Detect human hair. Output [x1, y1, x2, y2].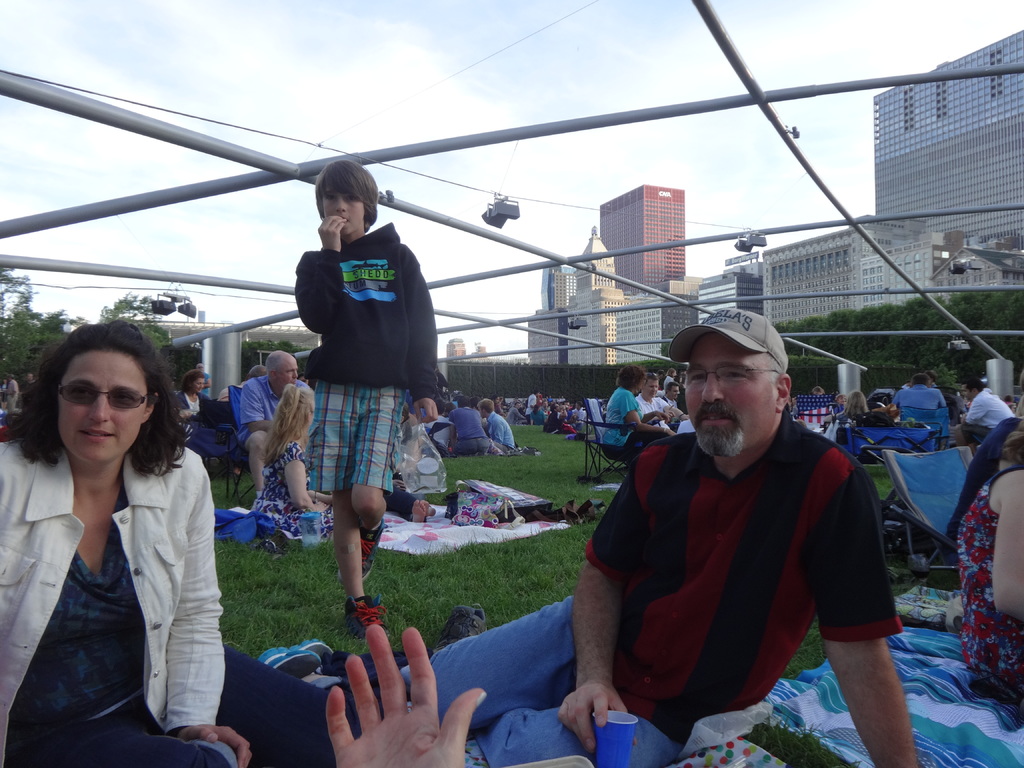
[665, 381, 681, 397].
